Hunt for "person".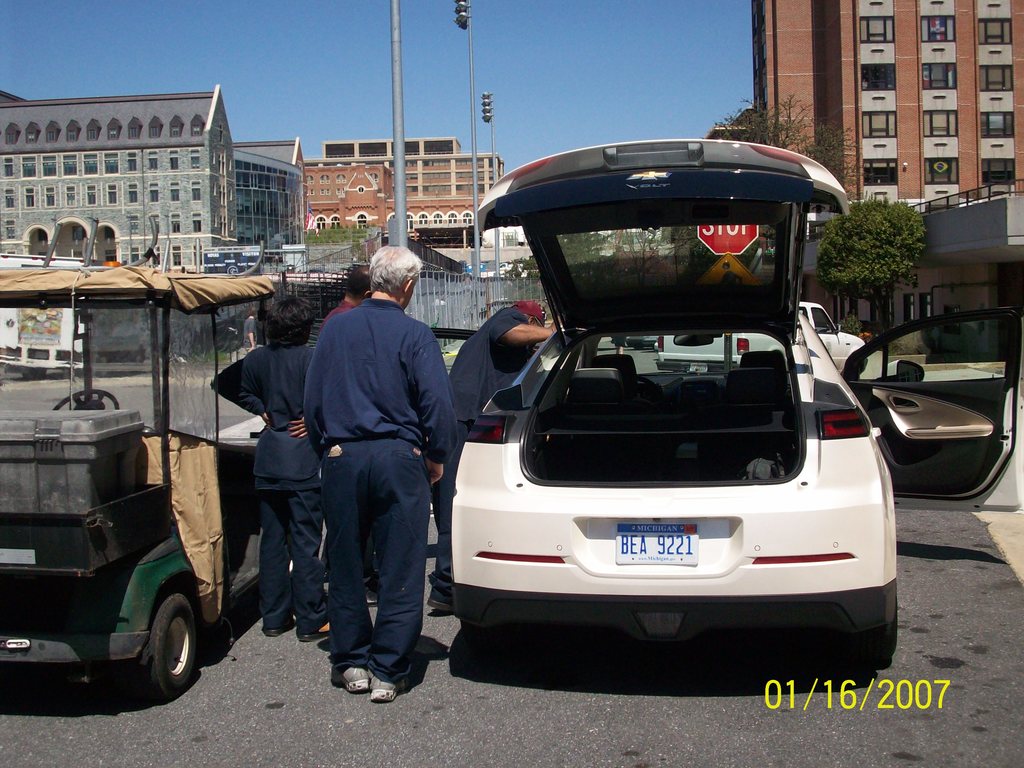
Hunted down at bbox(299, 244, 460, 701).
